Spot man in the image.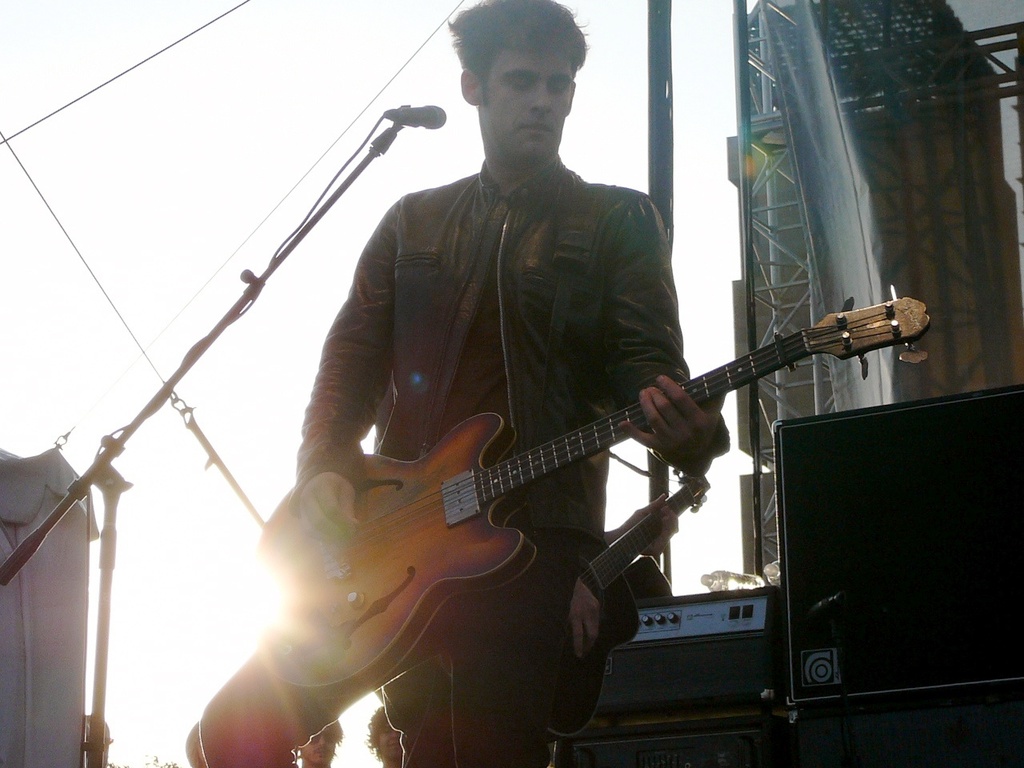
man found at select_region(295, 715, 343, 767).
